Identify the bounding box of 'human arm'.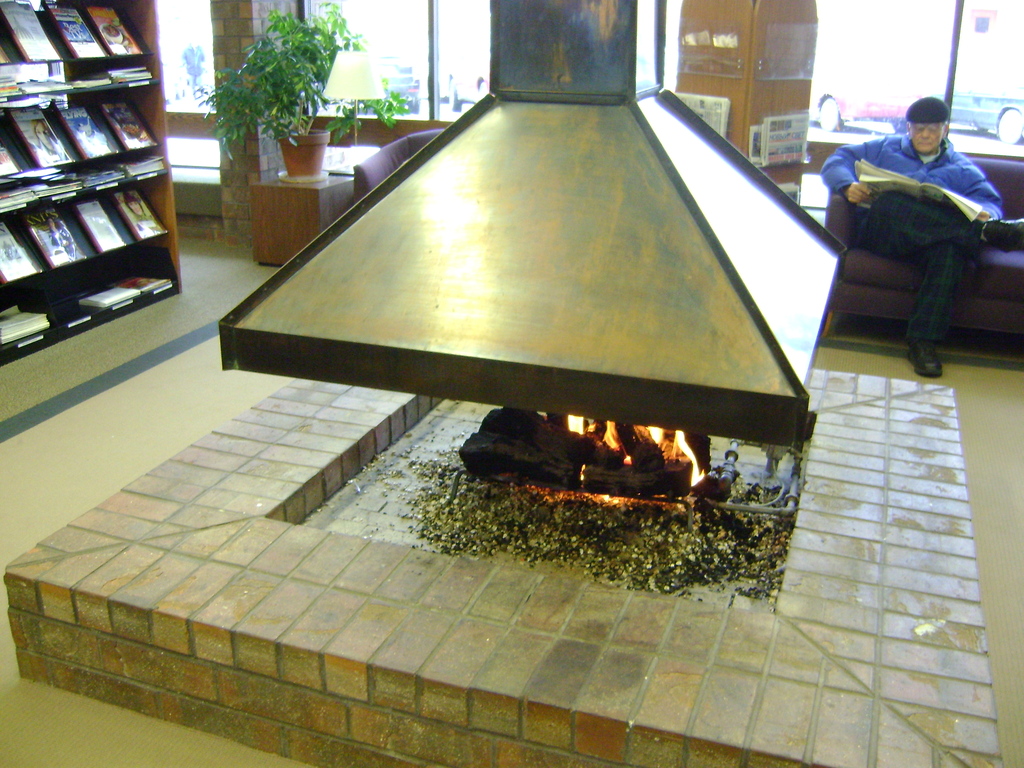
l=818, t=134, r=882, b=201.
